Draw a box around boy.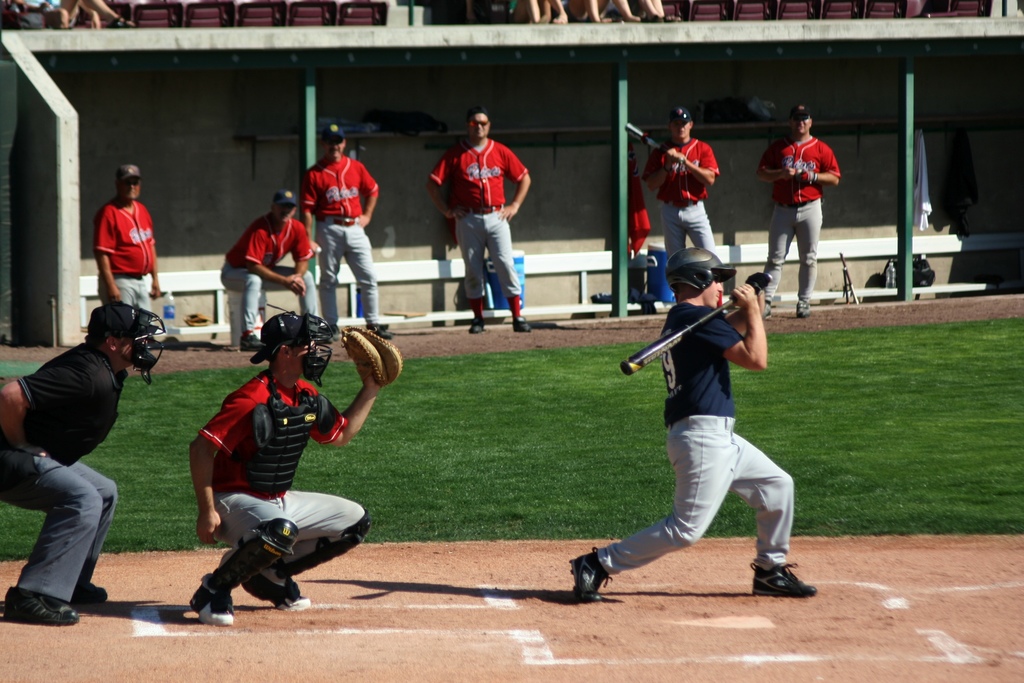
pyautogui.locateOnScreen(191, 305, 404, 627).
